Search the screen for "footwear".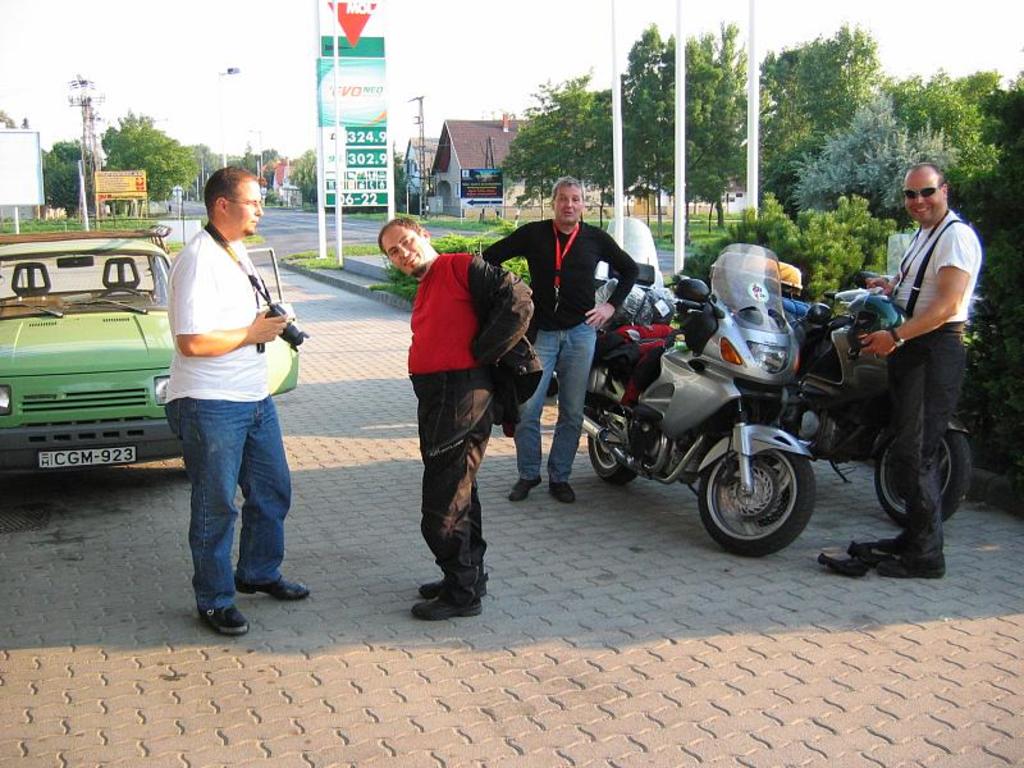
Found at crop(407, 586, 483, 622).
